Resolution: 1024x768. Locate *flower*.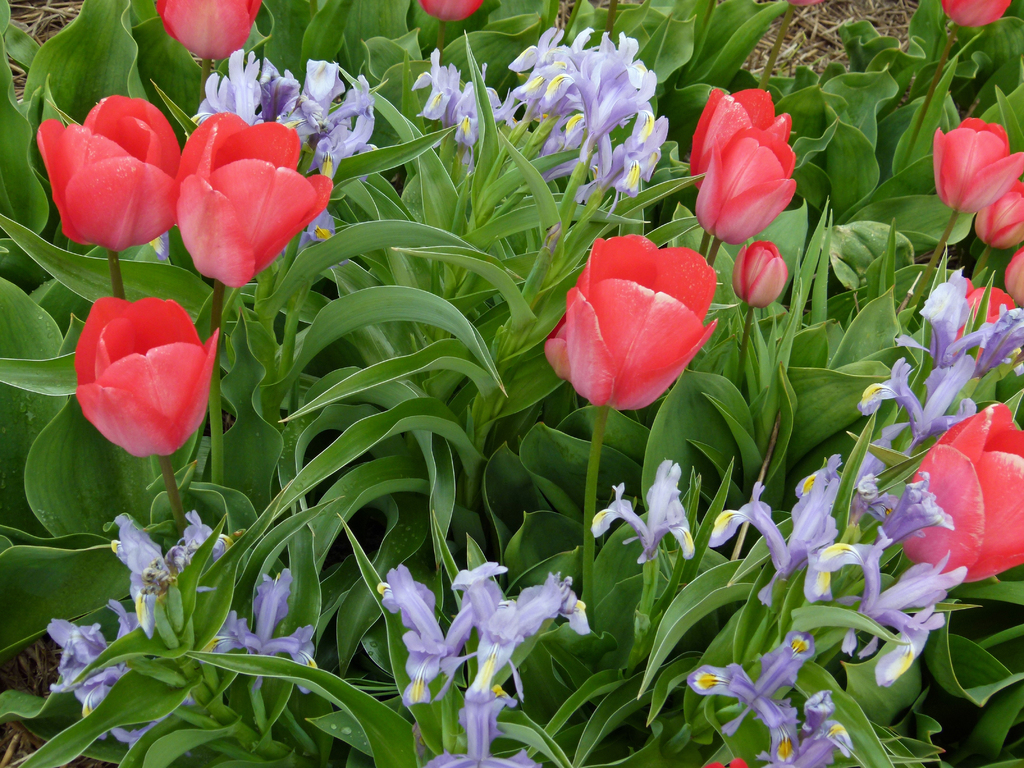
{"x1": 1003, "y1": 248, "x2": 1023, "y2": 312}.
